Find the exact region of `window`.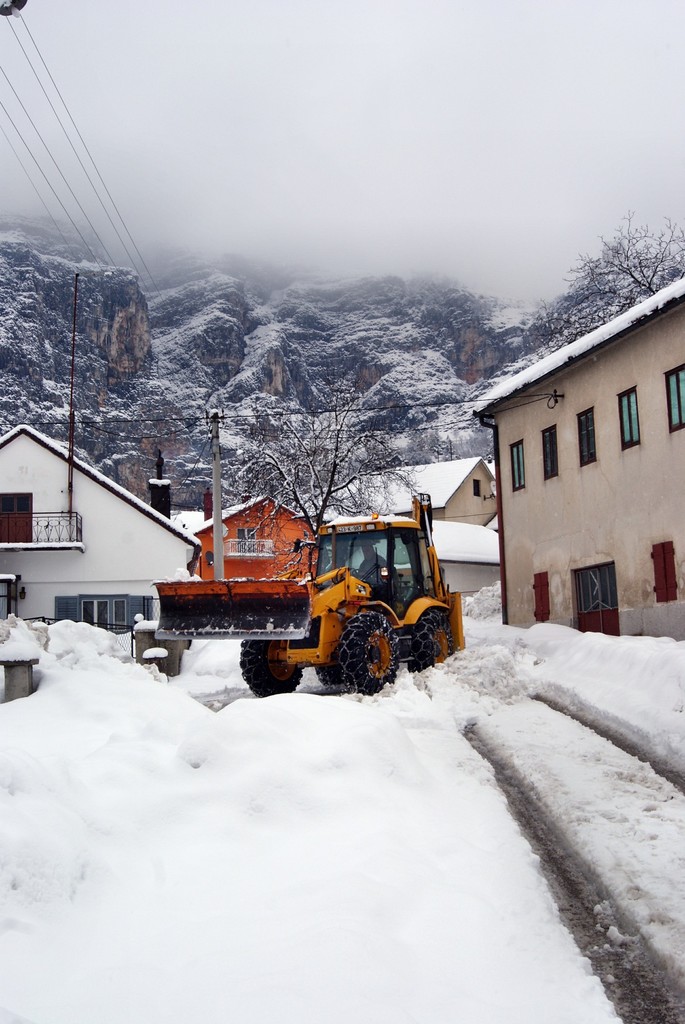
Exact region: BBox(620, 383, 644, 449).
